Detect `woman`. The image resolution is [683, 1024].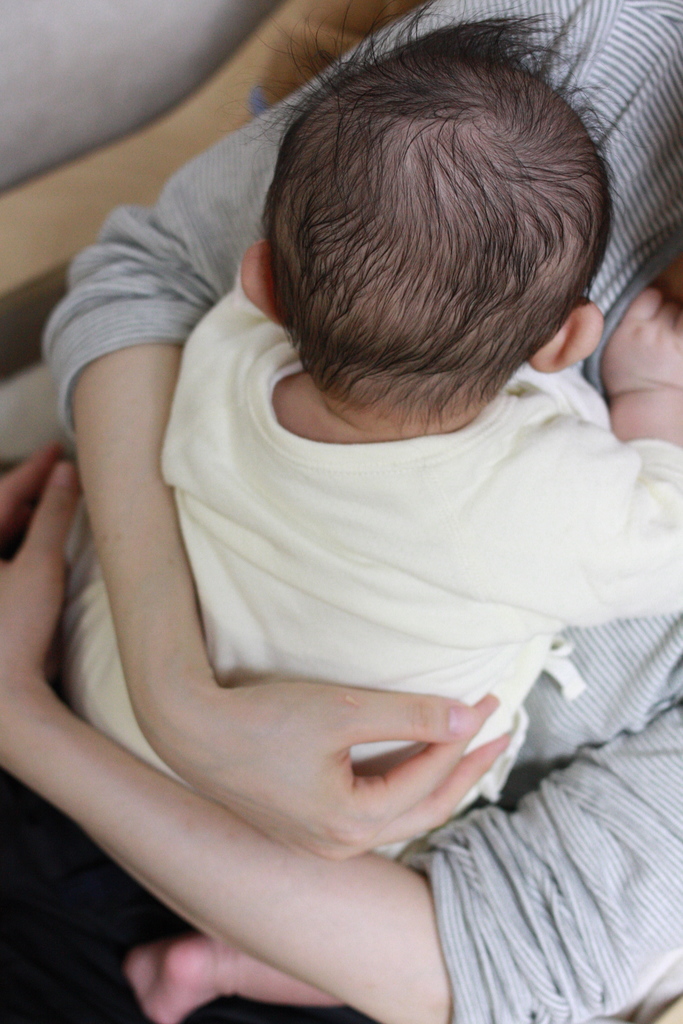
region(0, 0, 682, 1021).
